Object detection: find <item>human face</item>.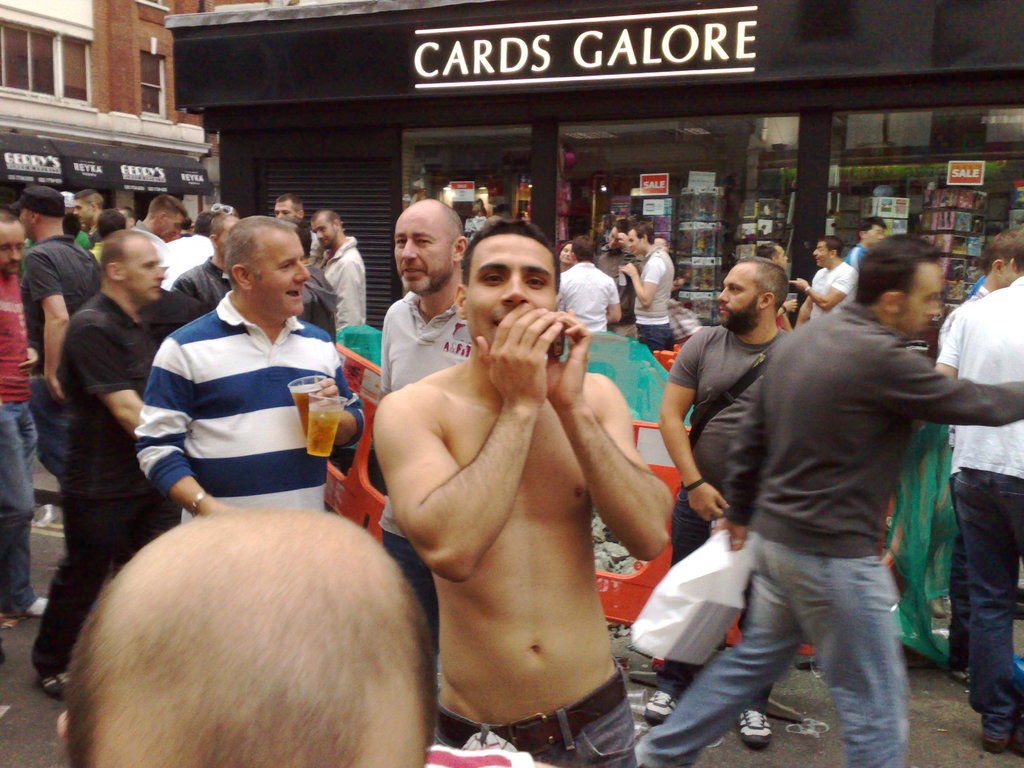
[252, 232, 310, 318].
